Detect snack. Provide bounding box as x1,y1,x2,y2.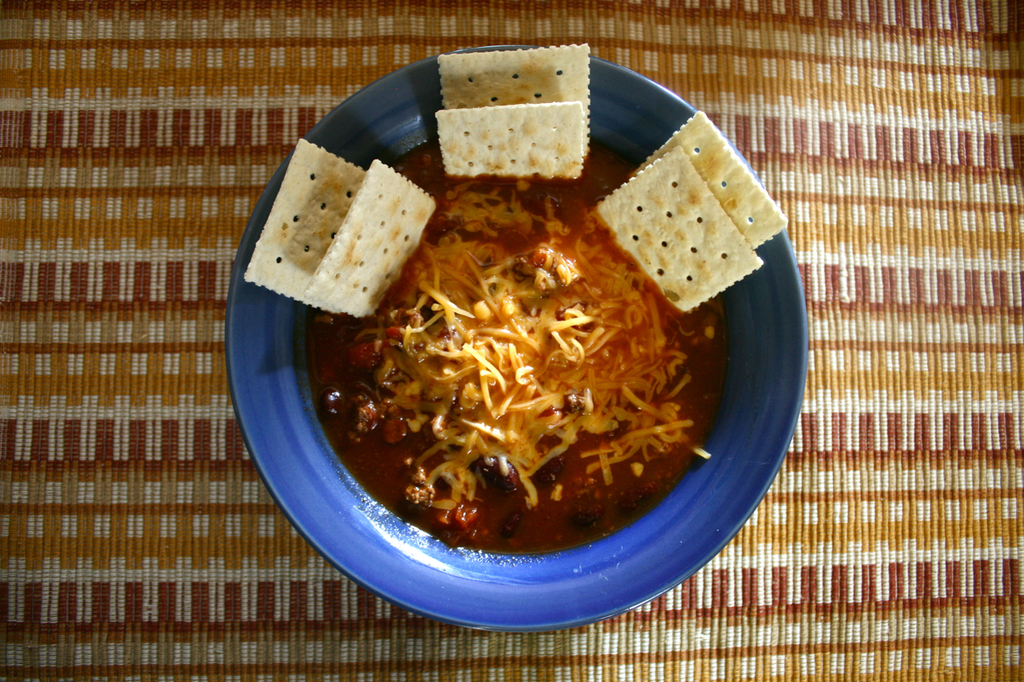
409,54,601,192.
